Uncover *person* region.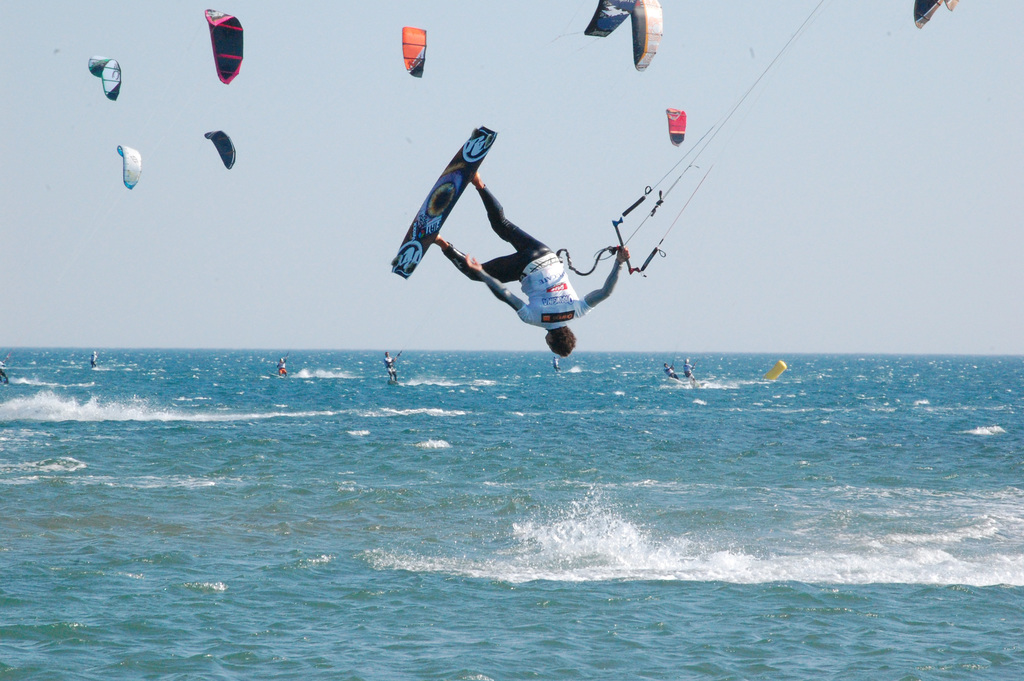
Uncovered: BBox(422, 164, 630, 361).
